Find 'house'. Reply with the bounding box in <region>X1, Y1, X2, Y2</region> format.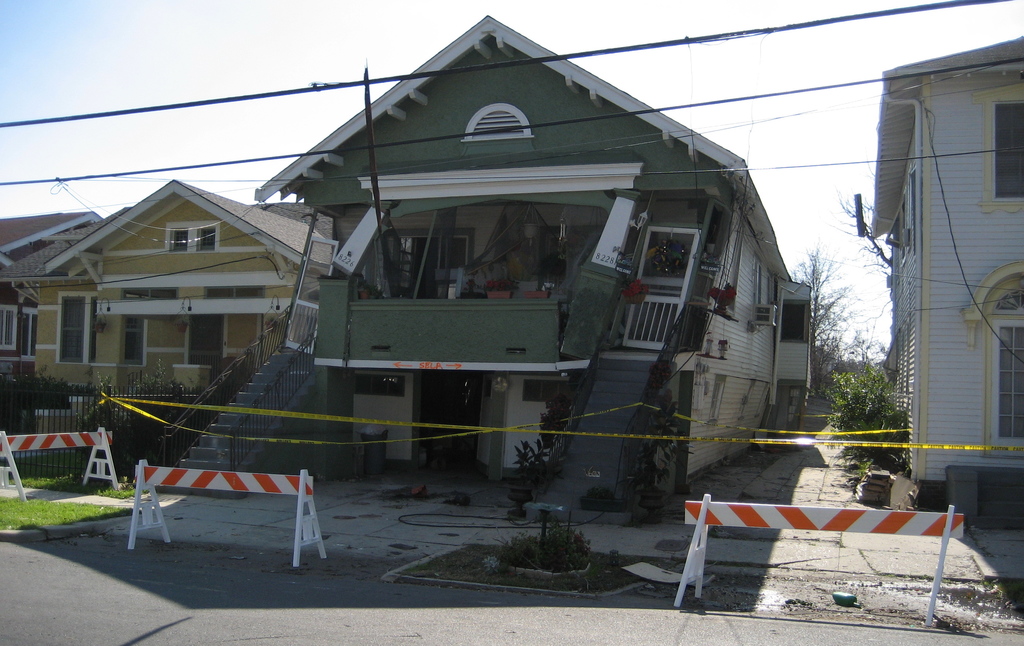
<region>141, 4, 823, 533</region>.
